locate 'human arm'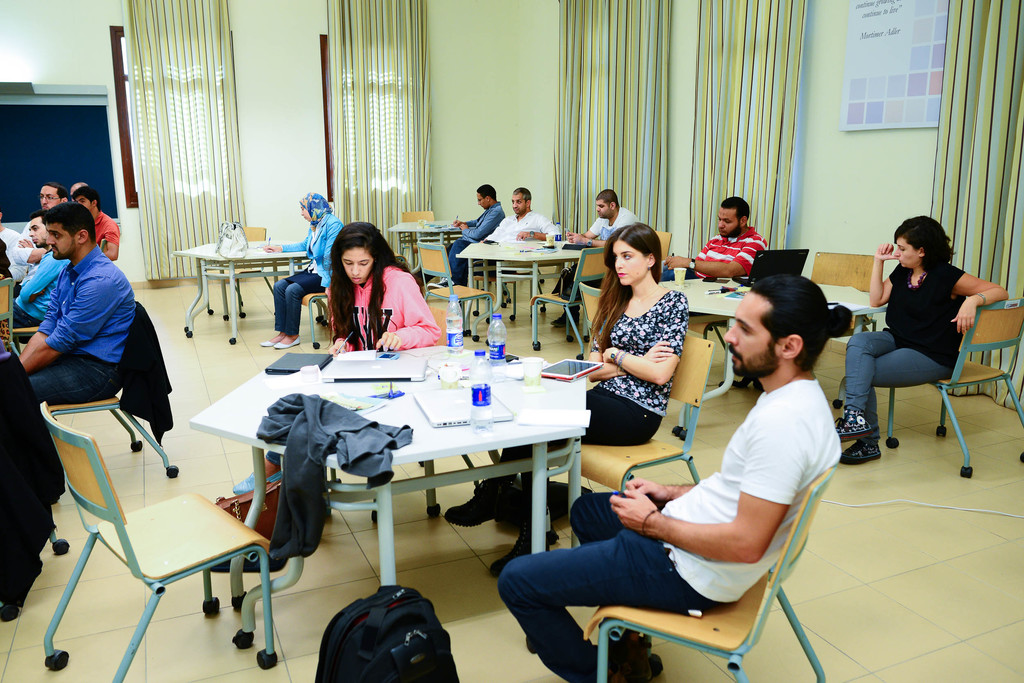
Rect(614, 404, 780, 507)
